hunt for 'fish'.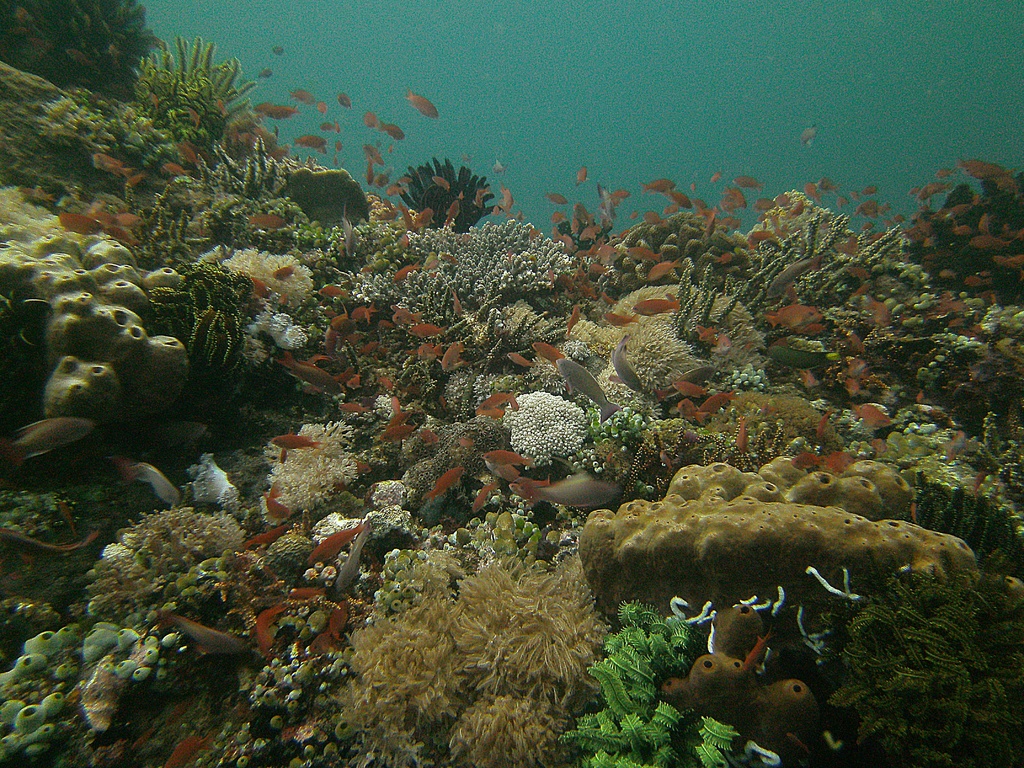
Hunted down at BBox(564, 236, 573, 254).
